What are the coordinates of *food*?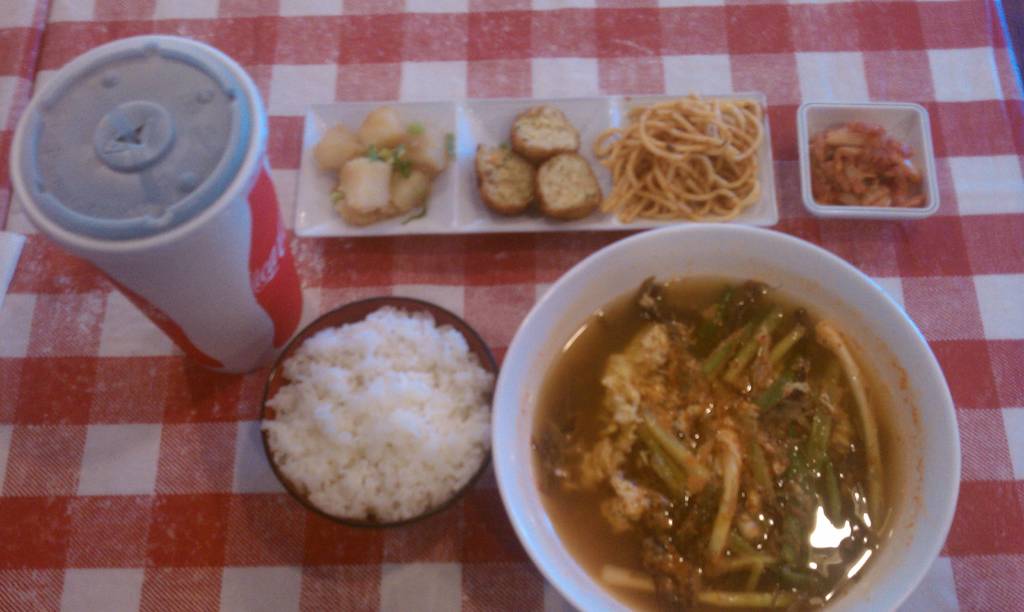
box(531, 279, 888, 610).
